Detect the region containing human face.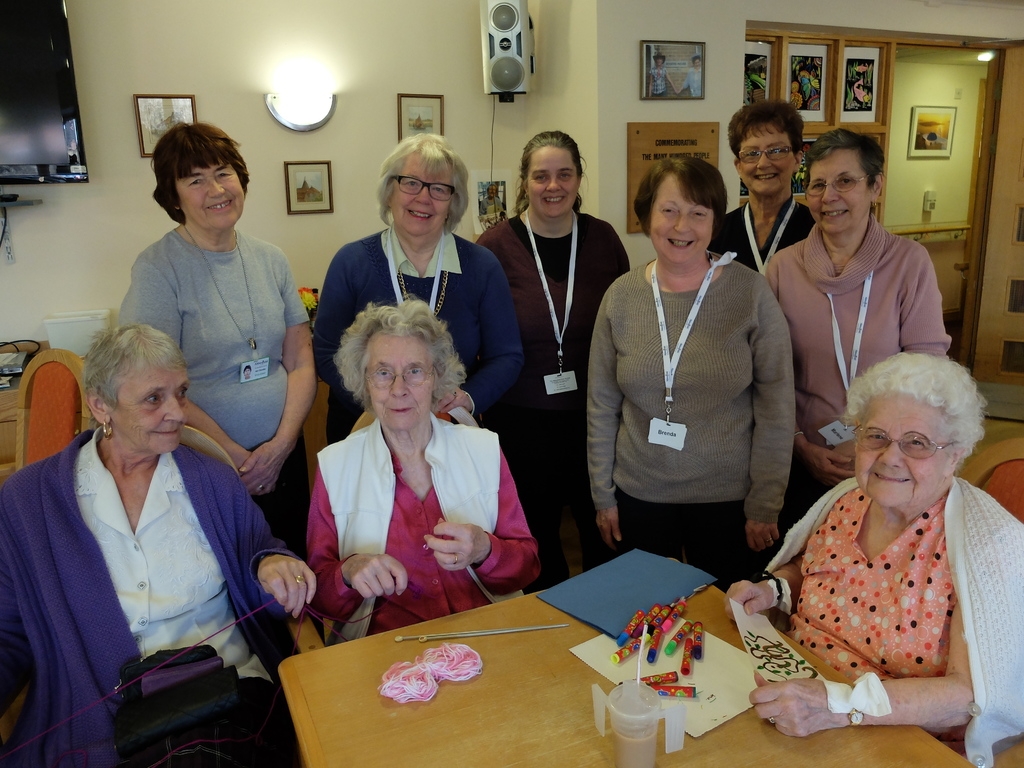
x1=735 y1=118 x2=796 y2=195.
